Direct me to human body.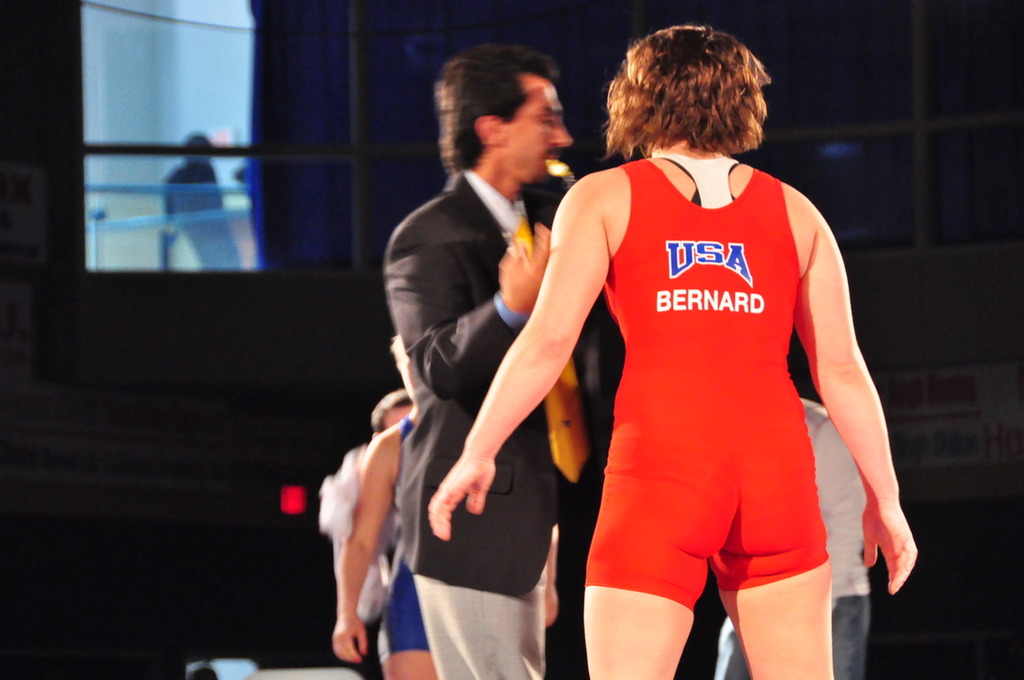
Direction: Rect(530, 29, 886, 679).
